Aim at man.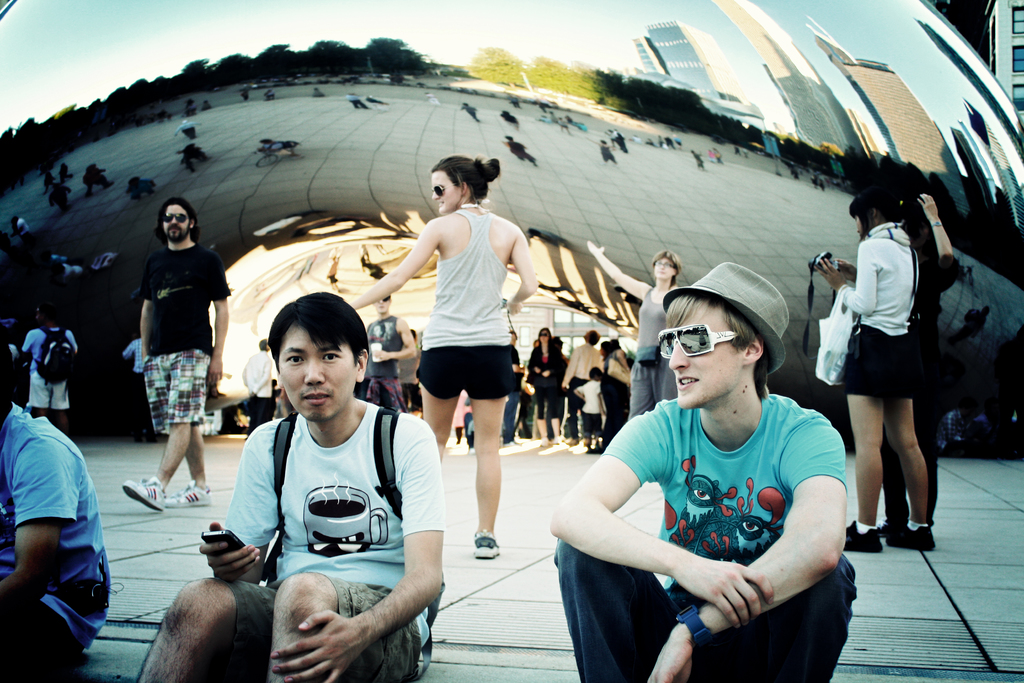
Aimed at 561:331:604:441.
